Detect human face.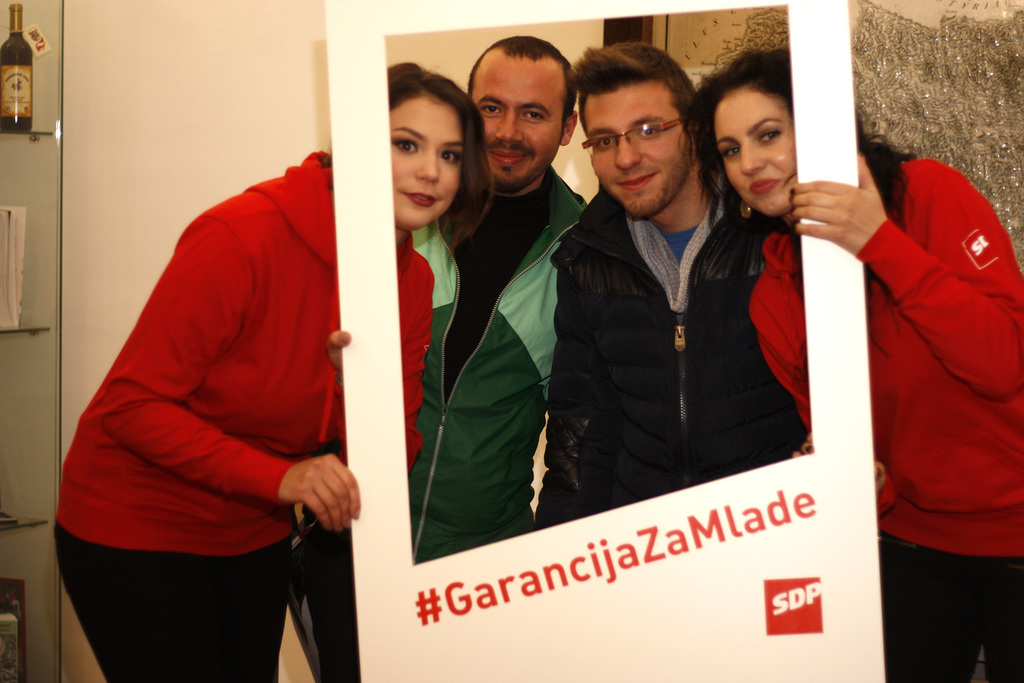
Detected at (582,87,687,222).
